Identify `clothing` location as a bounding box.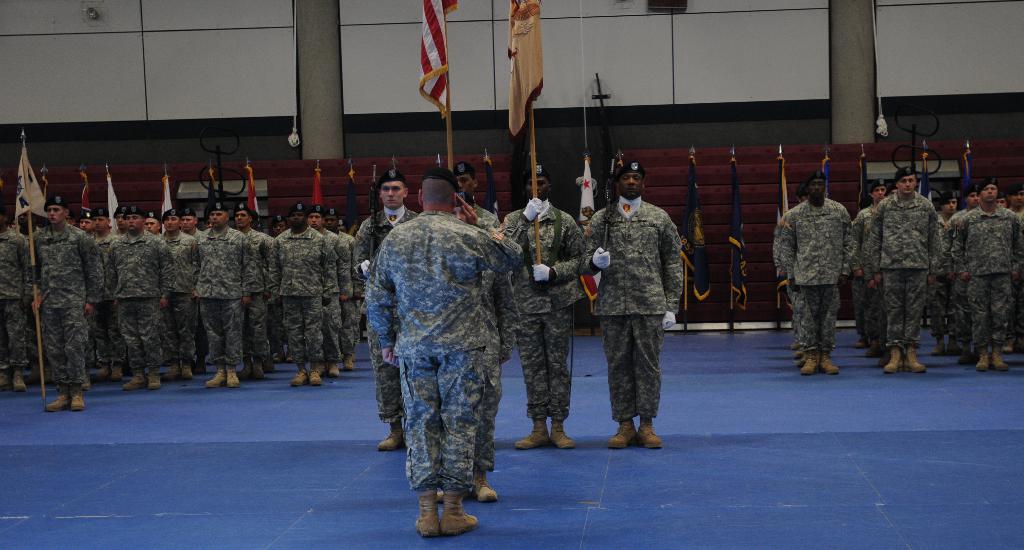
{"x1": 771, "y1": 200, "x2": 852, "y2": 355}.
